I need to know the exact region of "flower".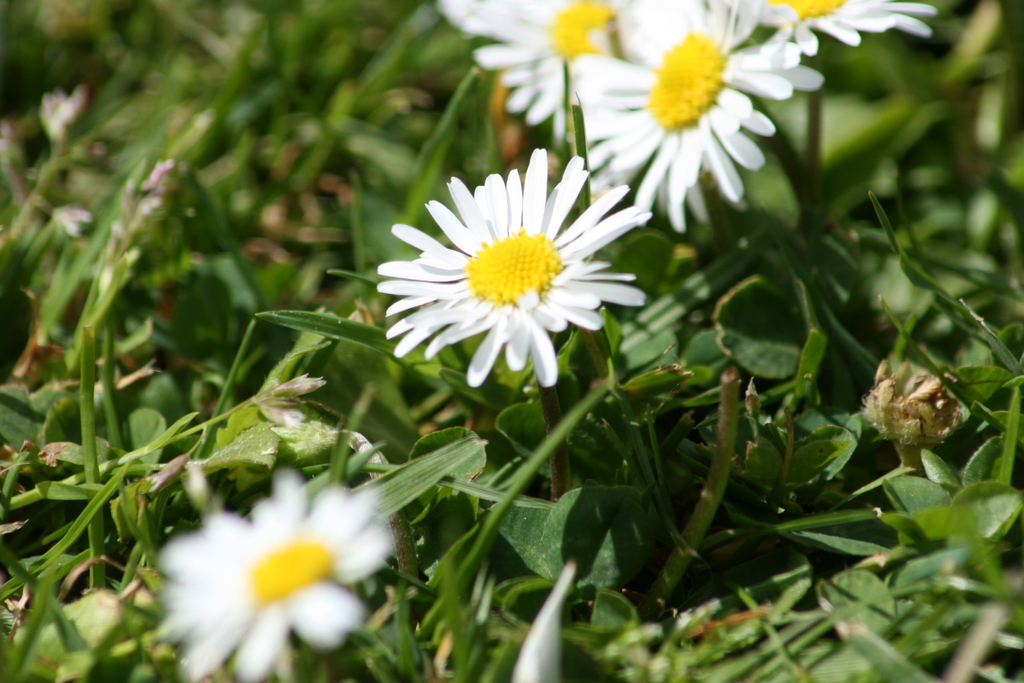
Region: (x1=366, y1=149, x2=651, y2=388).
